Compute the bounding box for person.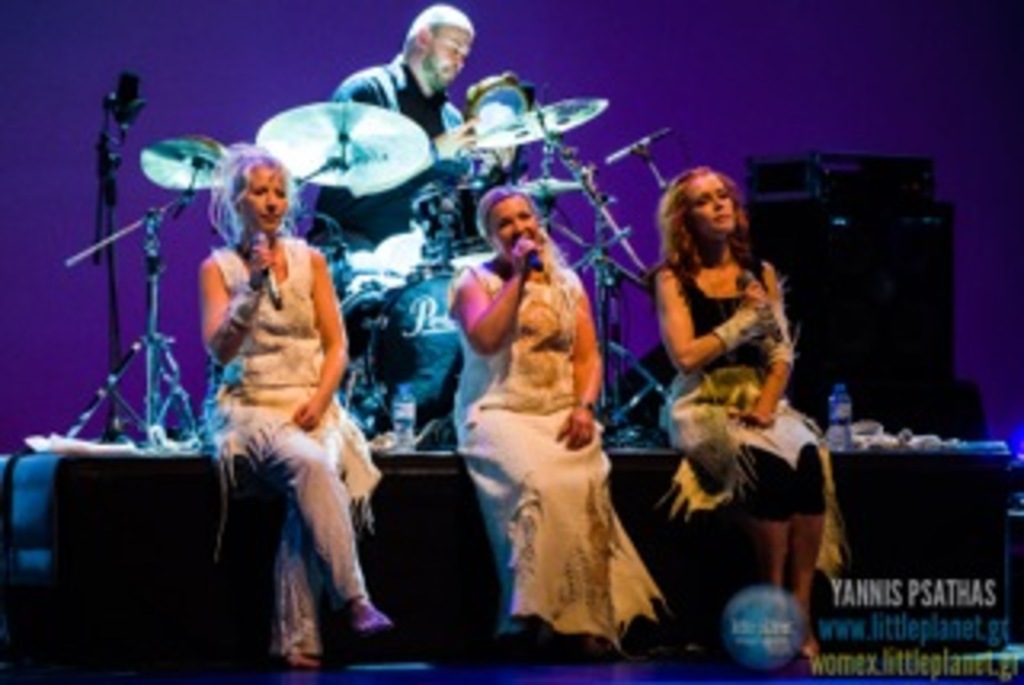
x1=298 y1=6 x2=502 y2=448.
